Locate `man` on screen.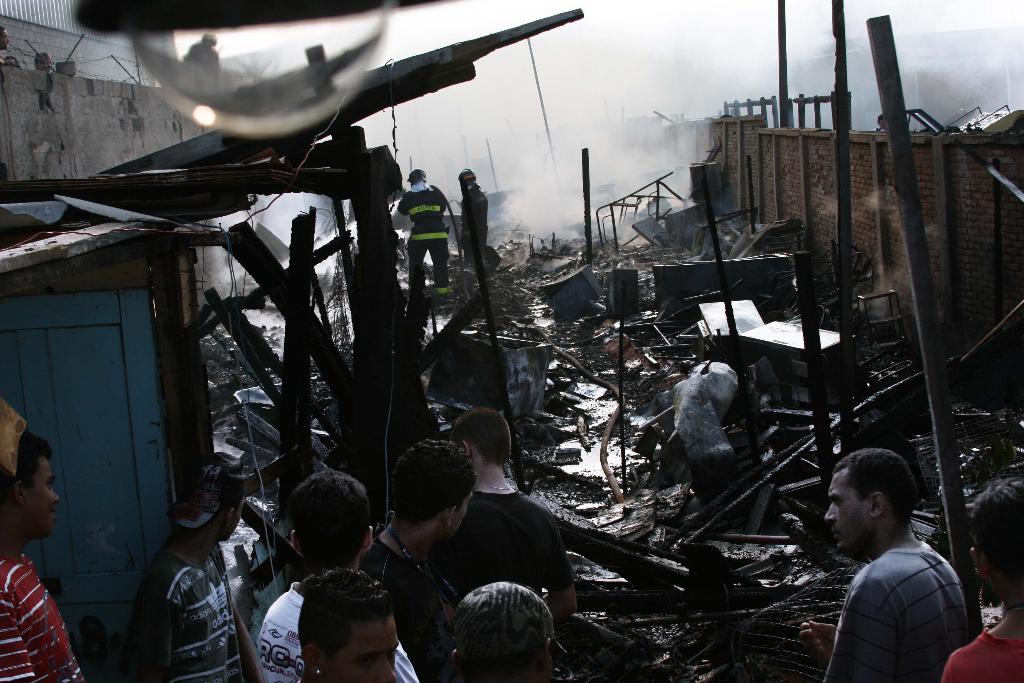
On screen at x1=801 y1=450 x2=975 y2=682.
